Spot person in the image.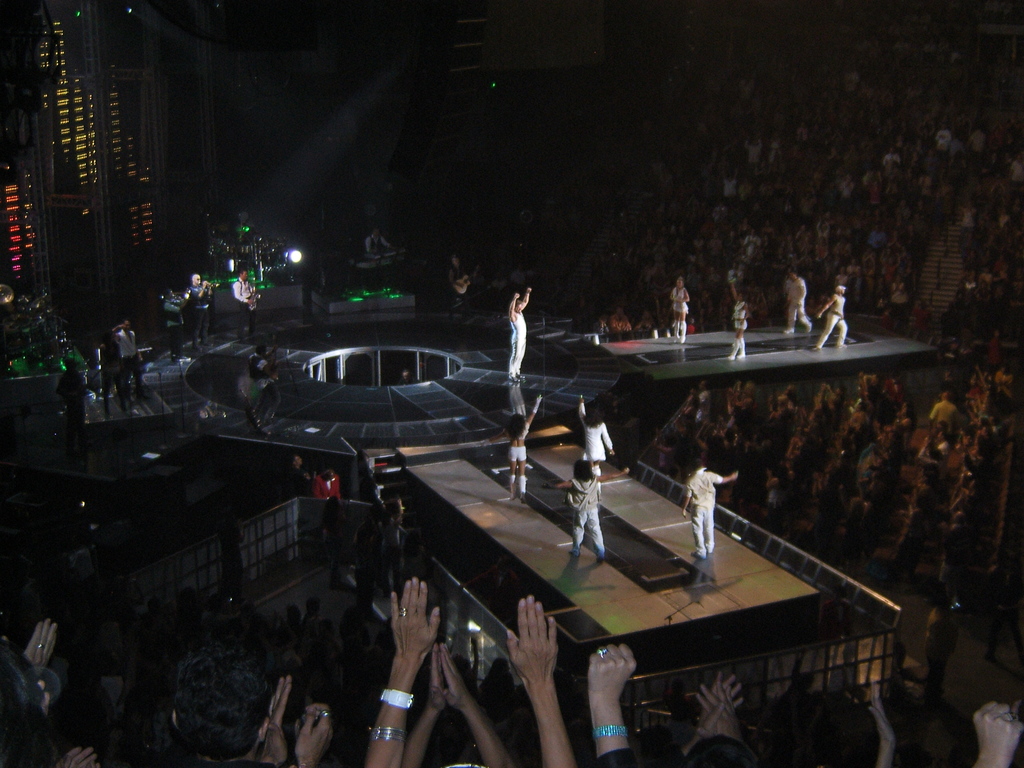
person found at [left=448, top=256, right=472, bottom=321].
